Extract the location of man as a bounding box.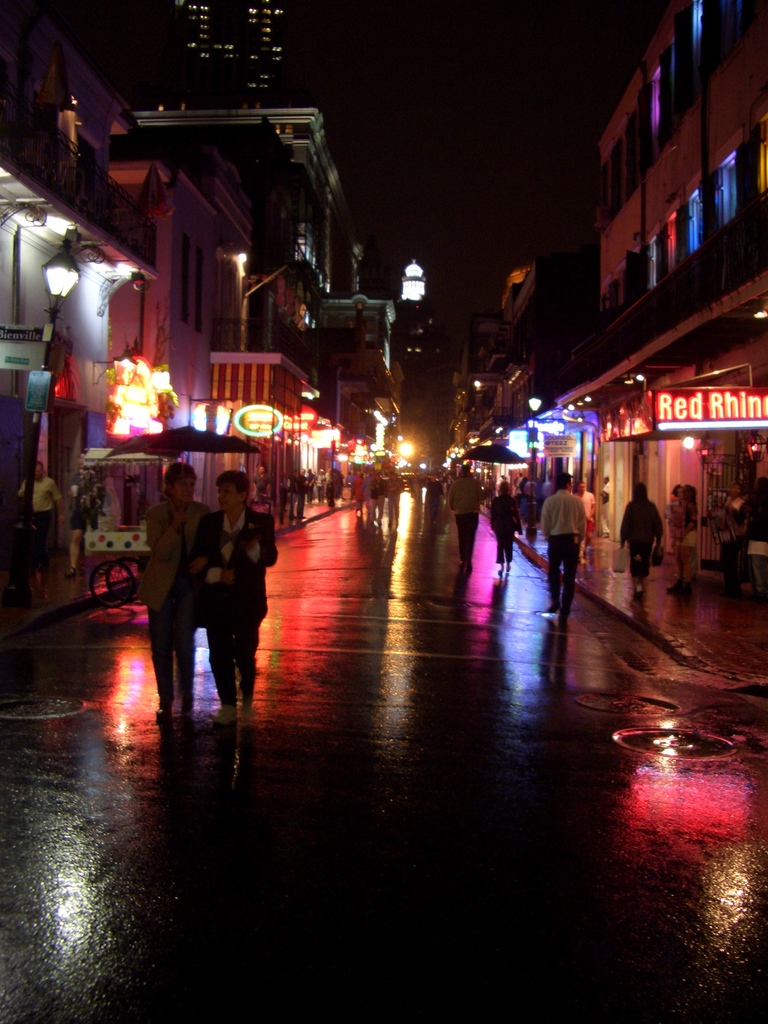
detection(429, 467, 442, 527).
